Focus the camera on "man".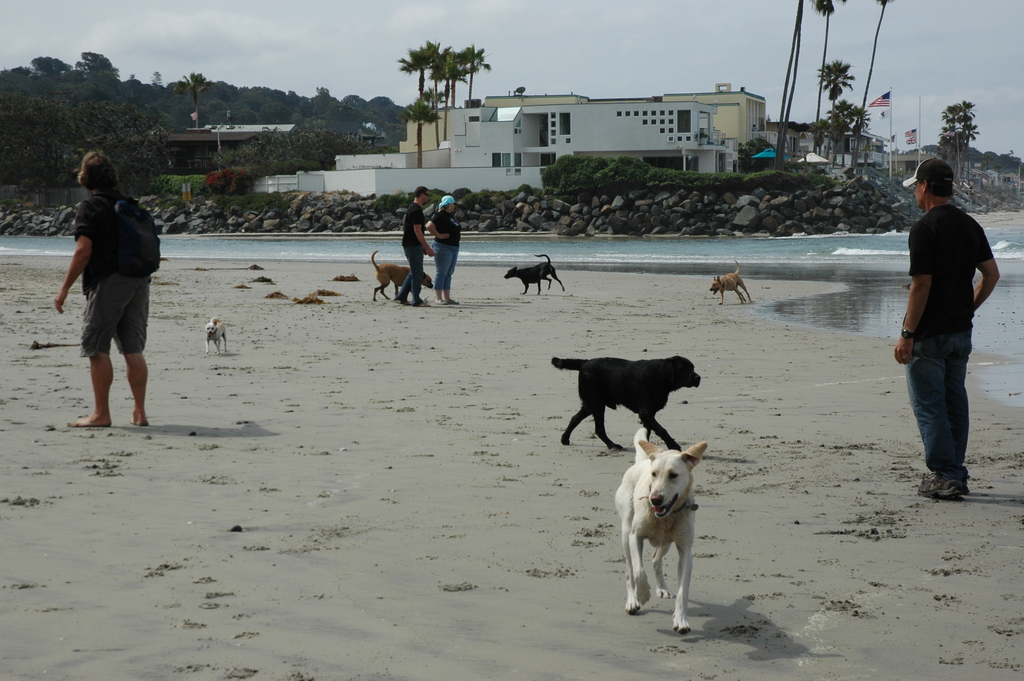
Focus region: <region>395, 183, 435, 308</region>.
